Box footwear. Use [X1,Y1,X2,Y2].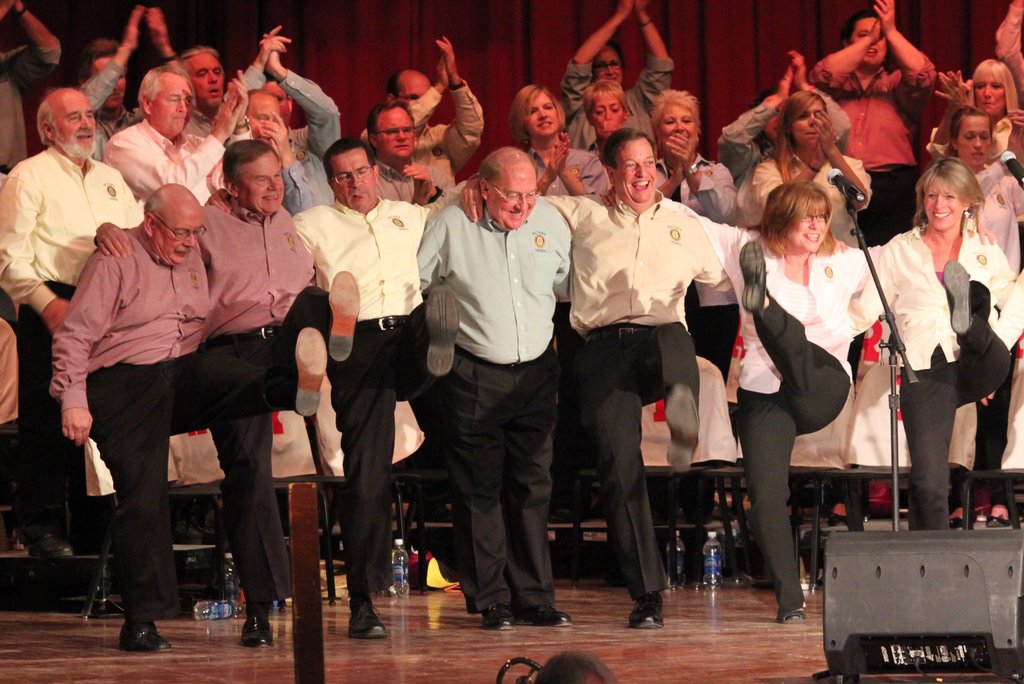
[739,243,765,310].
